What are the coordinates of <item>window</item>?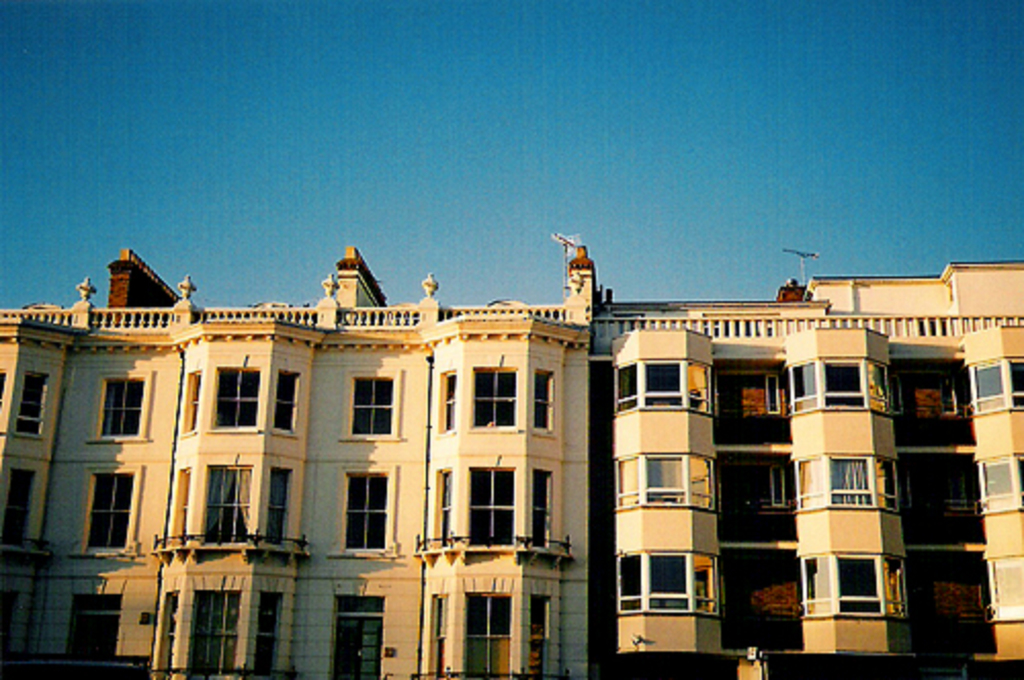
left=961, top=360, right=1022, bottom=414.
